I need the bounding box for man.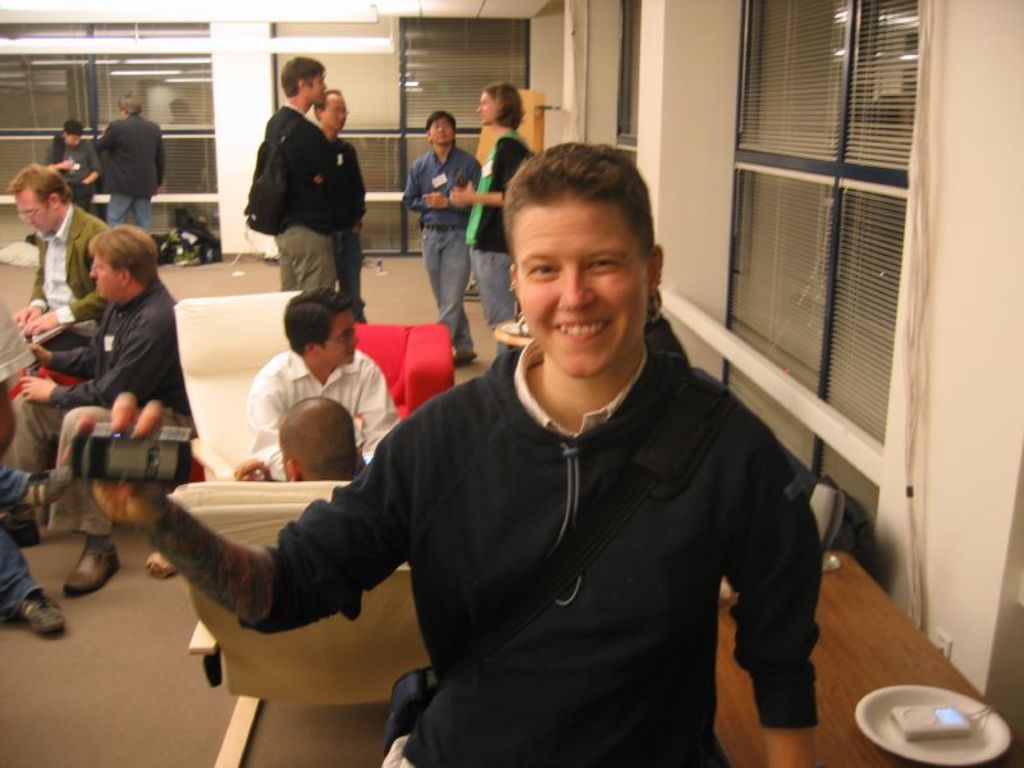
Here it is: 247,56,342,293.
